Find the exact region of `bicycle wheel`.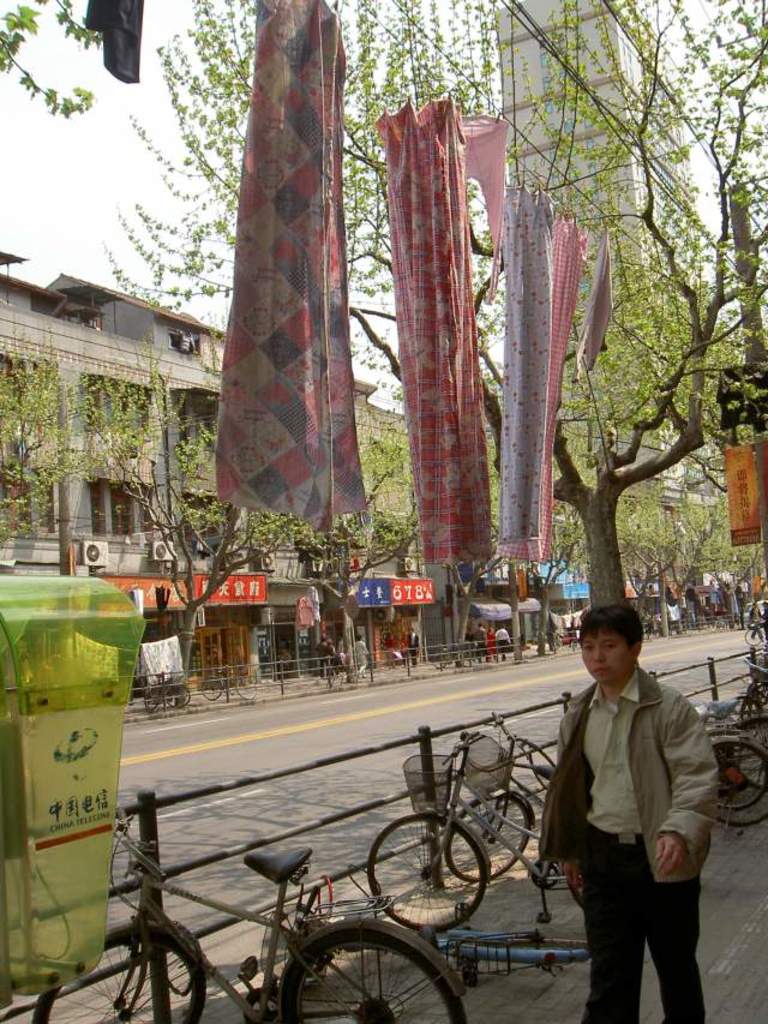
Exact region: left=277, top=921, right=487, bottom=1023.
